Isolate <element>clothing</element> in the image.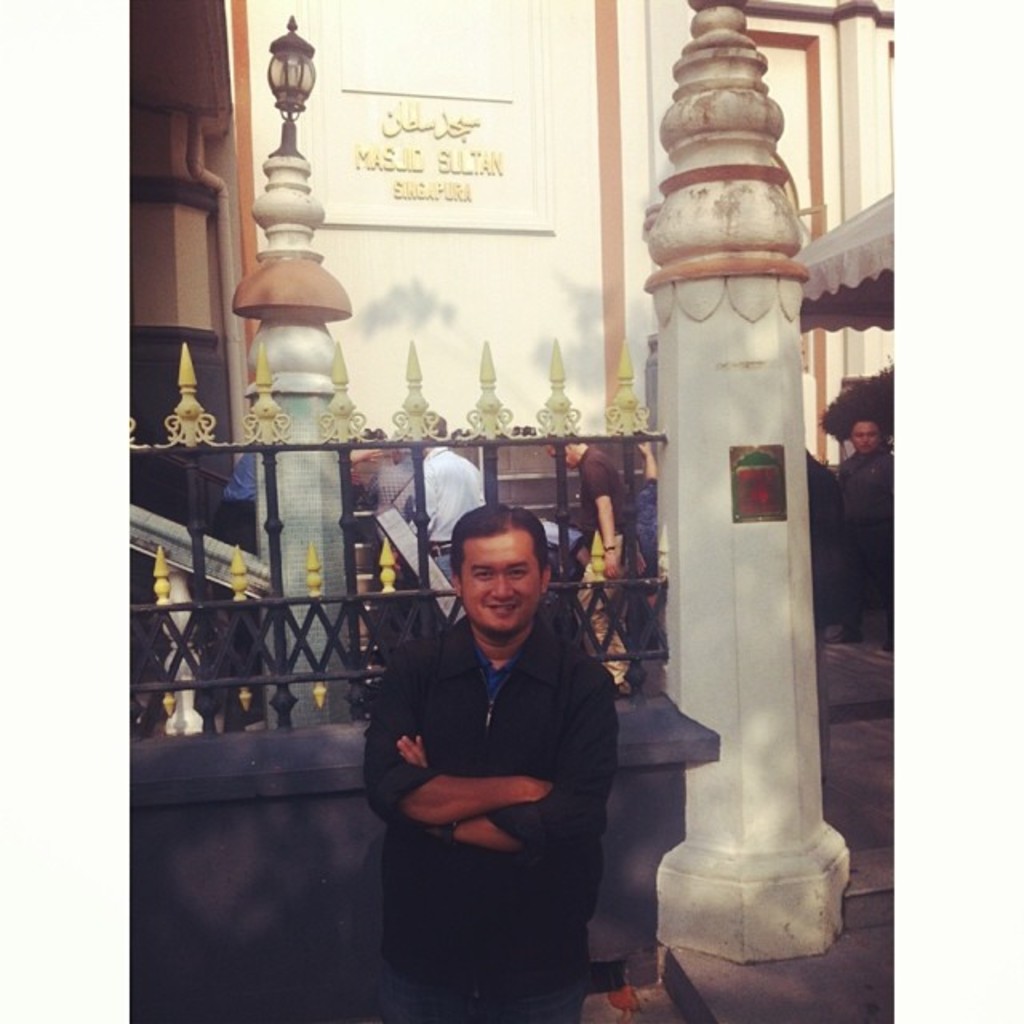
Isolated region: left=574, top=445, right=632, bottom=682.
